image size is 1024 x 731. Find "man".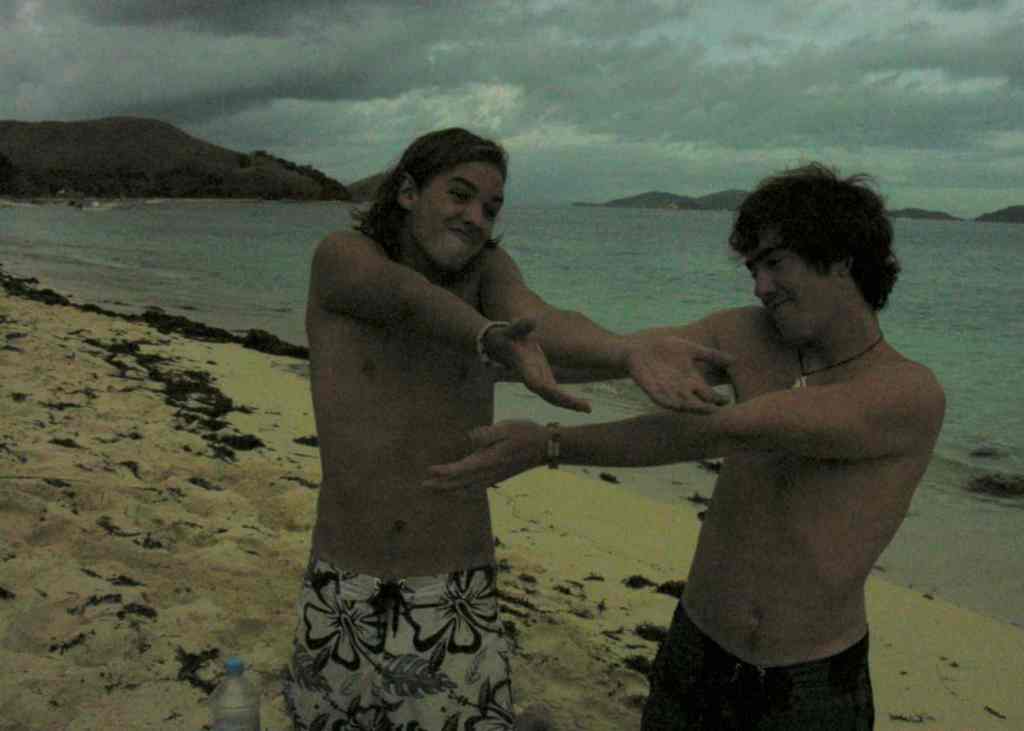
[x1=417, y1=152, x2=952, y2=730].
